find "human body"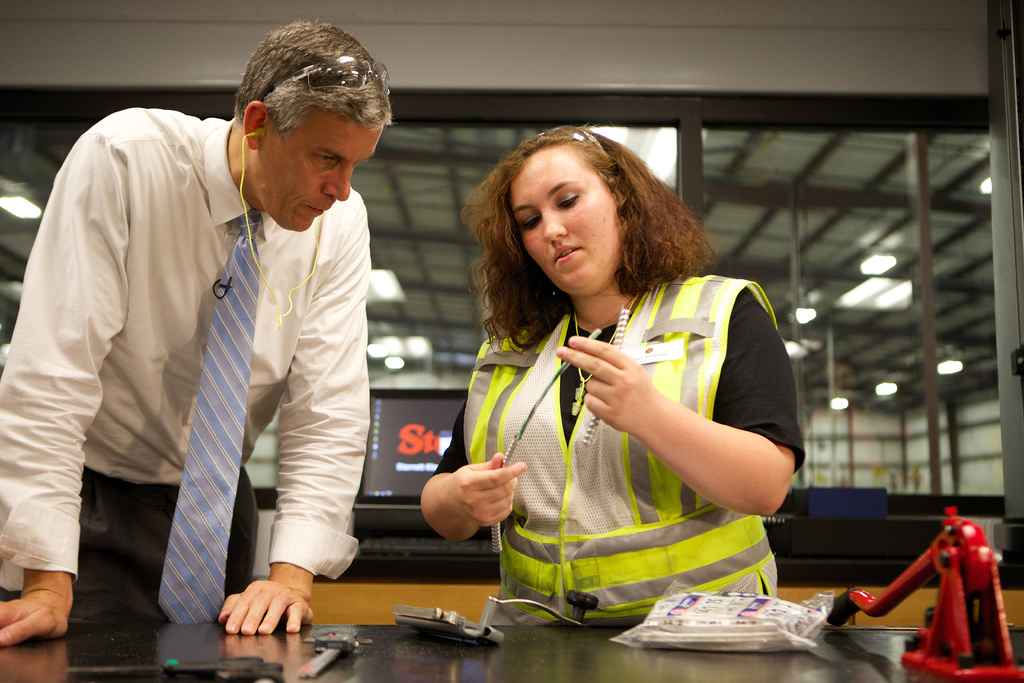
<bbox>75, 49, 423, 677</bbox>
